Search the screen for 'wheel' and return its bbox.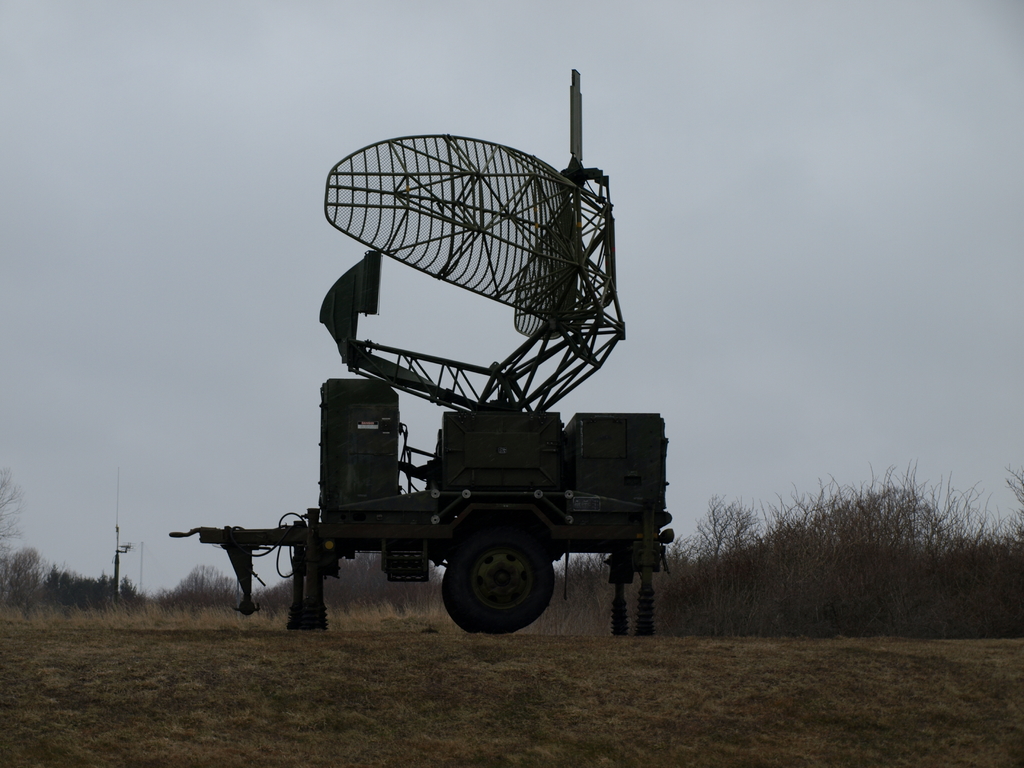
Found: 440 532 563 634.
